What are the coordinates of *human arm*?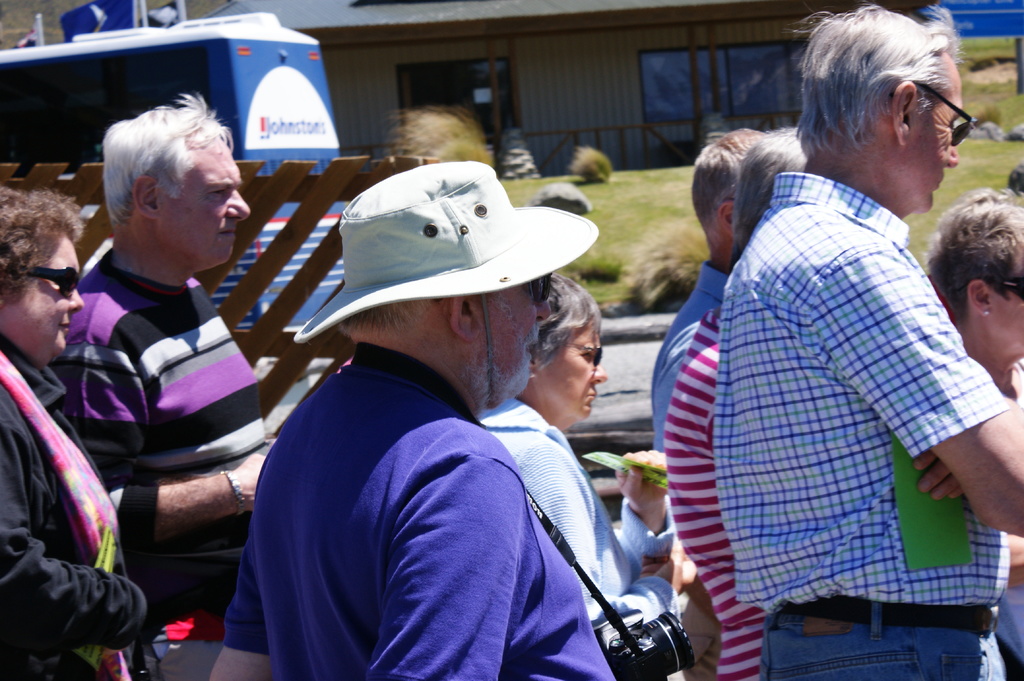
bbox=(538, 417, 706, 658).
